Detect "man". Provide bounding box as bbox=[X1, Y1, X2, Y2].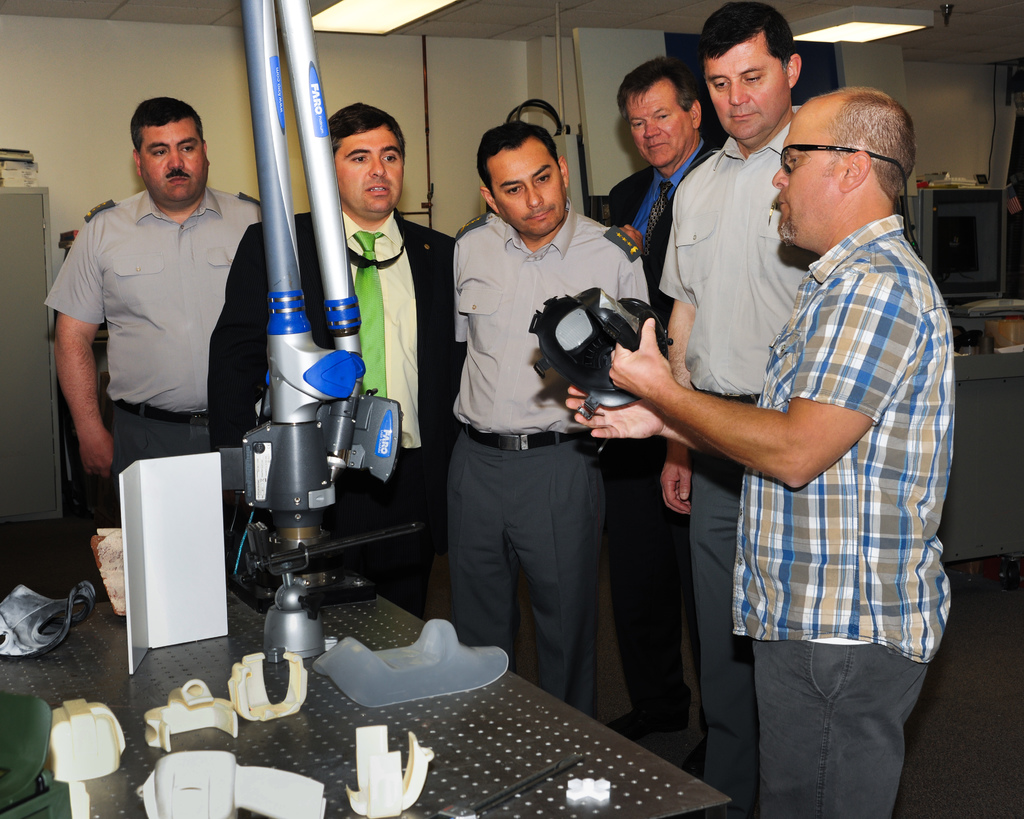
bbox=[444, 122, 655, 722].
